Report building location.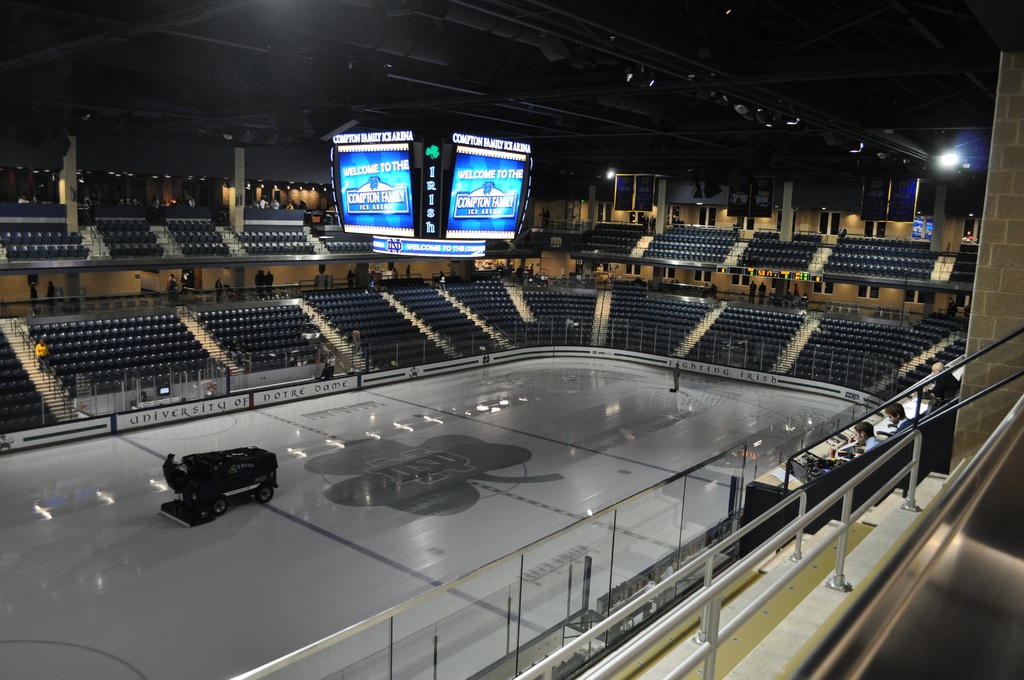
Report: <box>0,0,1023,679</box>.
